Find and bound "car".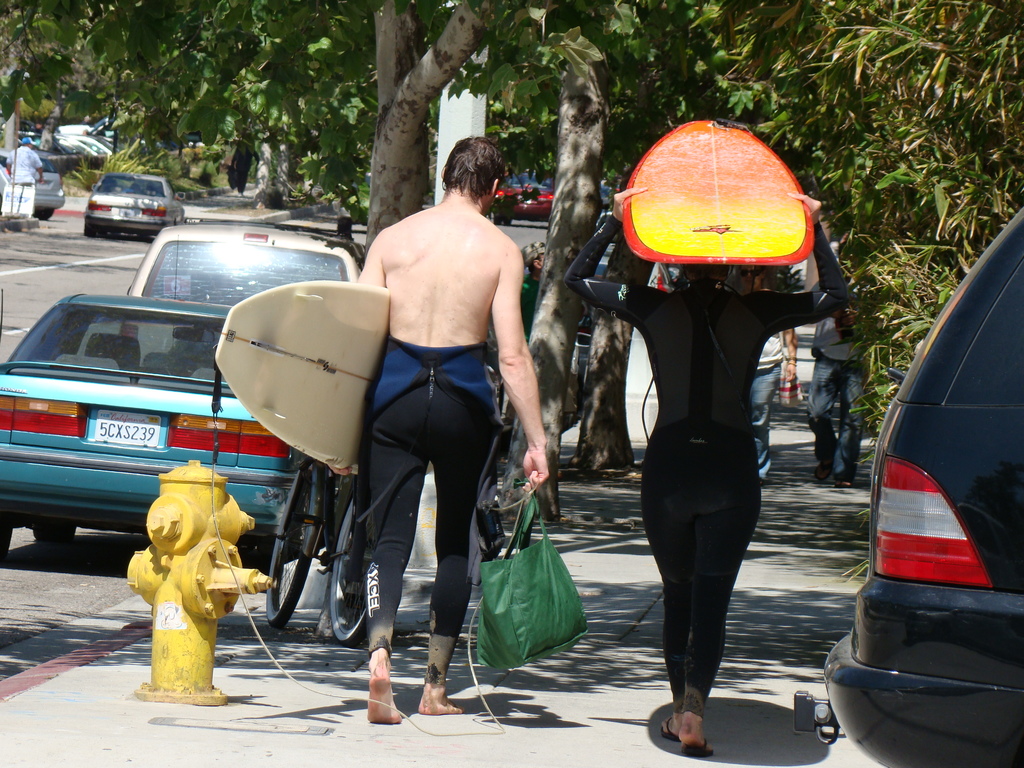
Bound: bbox=[80, 167, 188, 240].
